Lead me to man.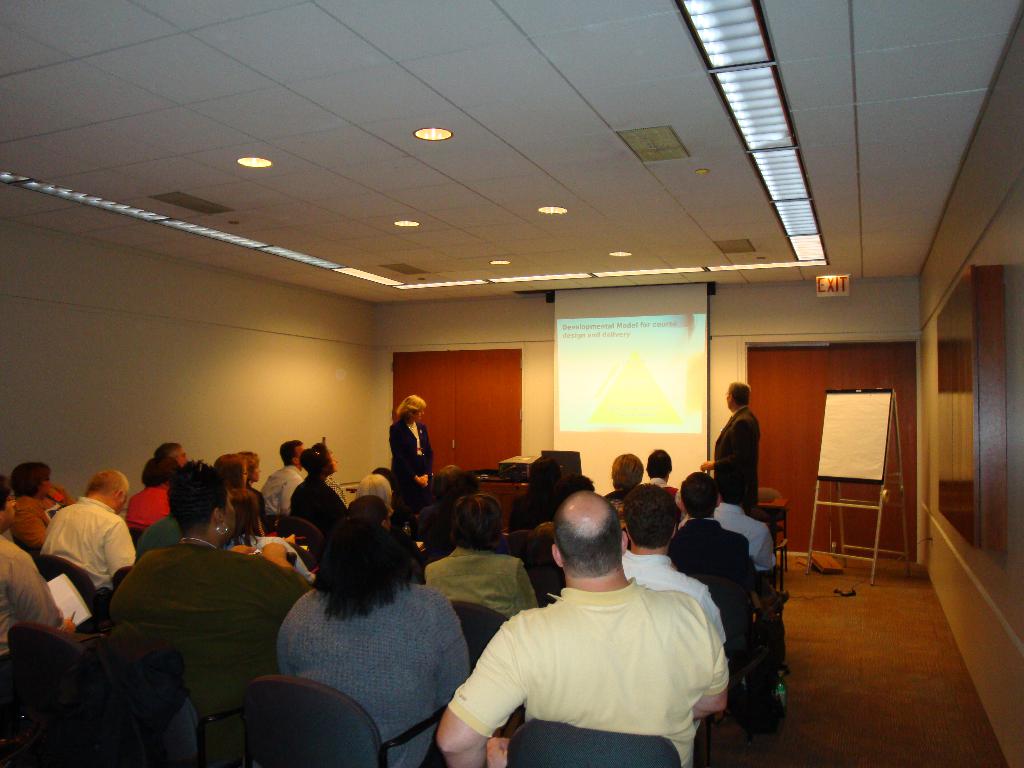
Lead to <box>698,378,767,537</box>.
